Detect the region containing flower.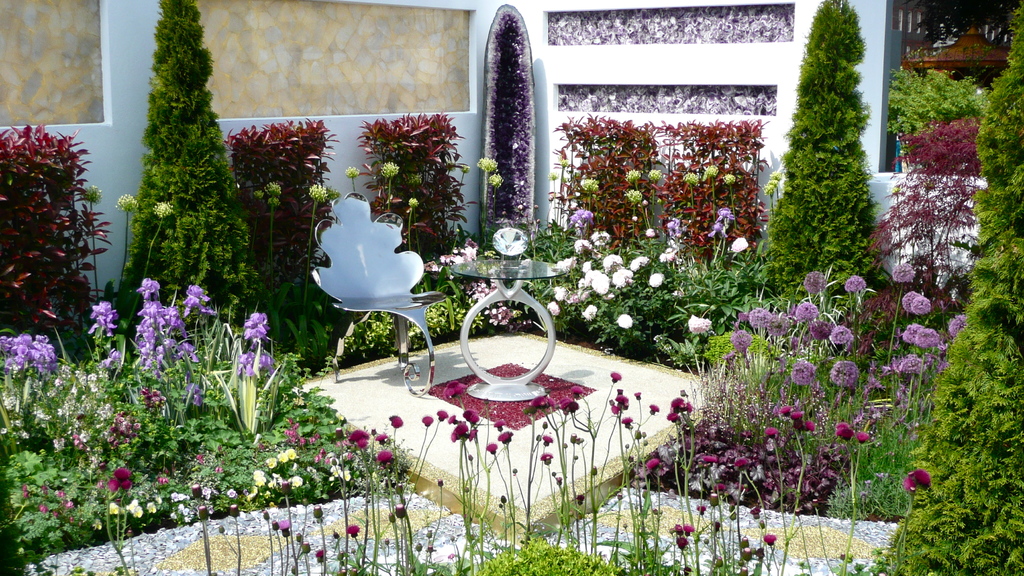
bbox=(390, 414, 405, 429).
